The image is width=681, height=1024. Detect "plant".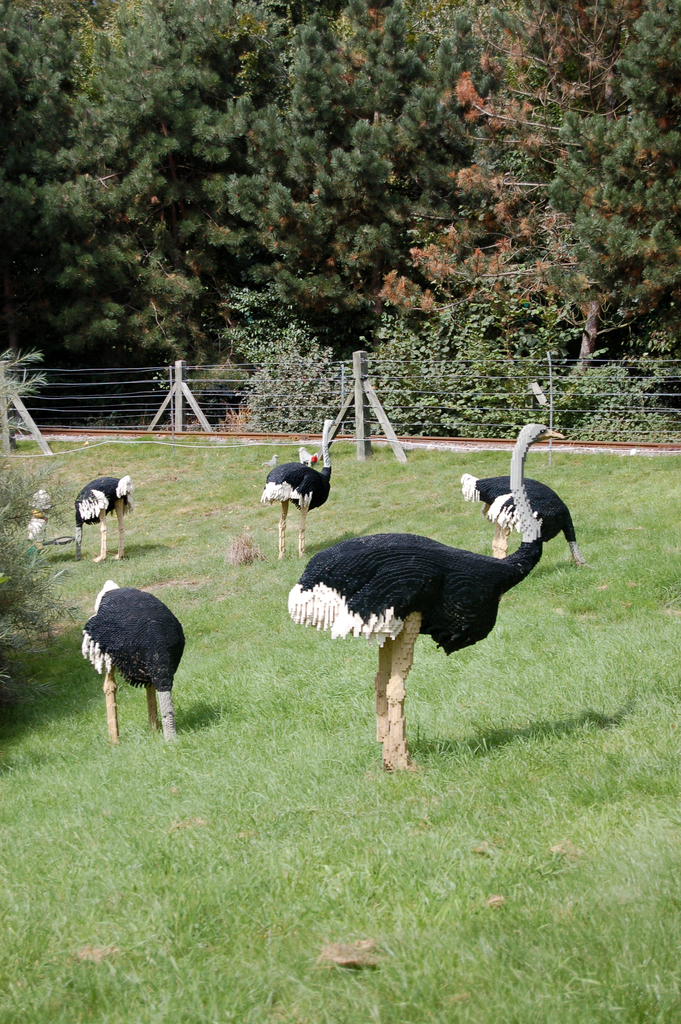
Detection: box=[539, 317, 680, 457].
